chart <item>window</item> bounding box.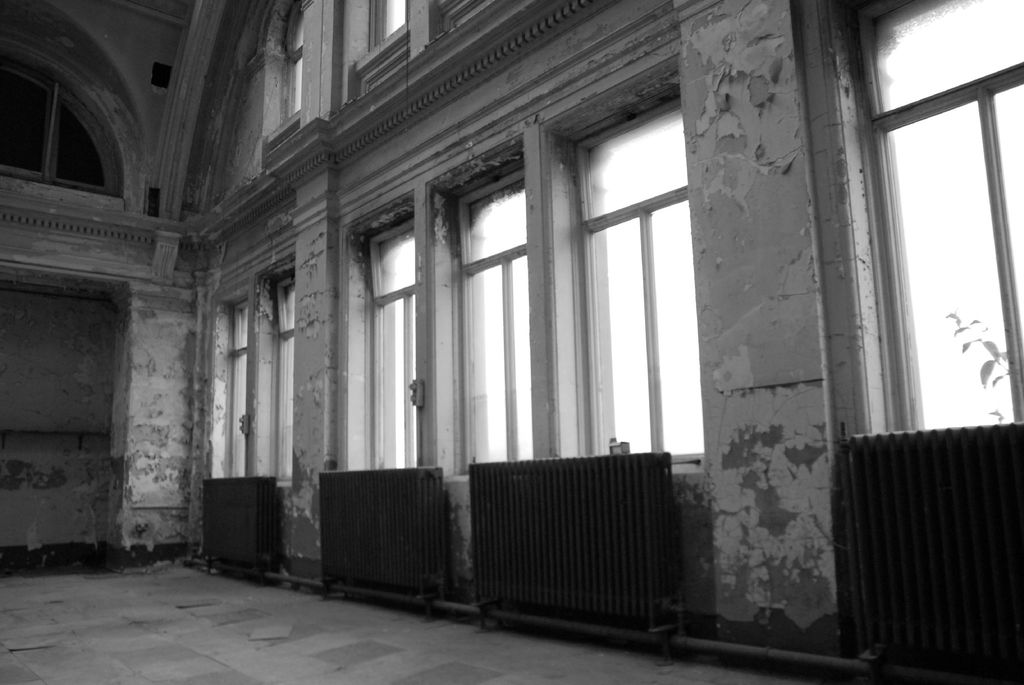
Charted: x1=222, y1=302, x2=250, y2=474.
